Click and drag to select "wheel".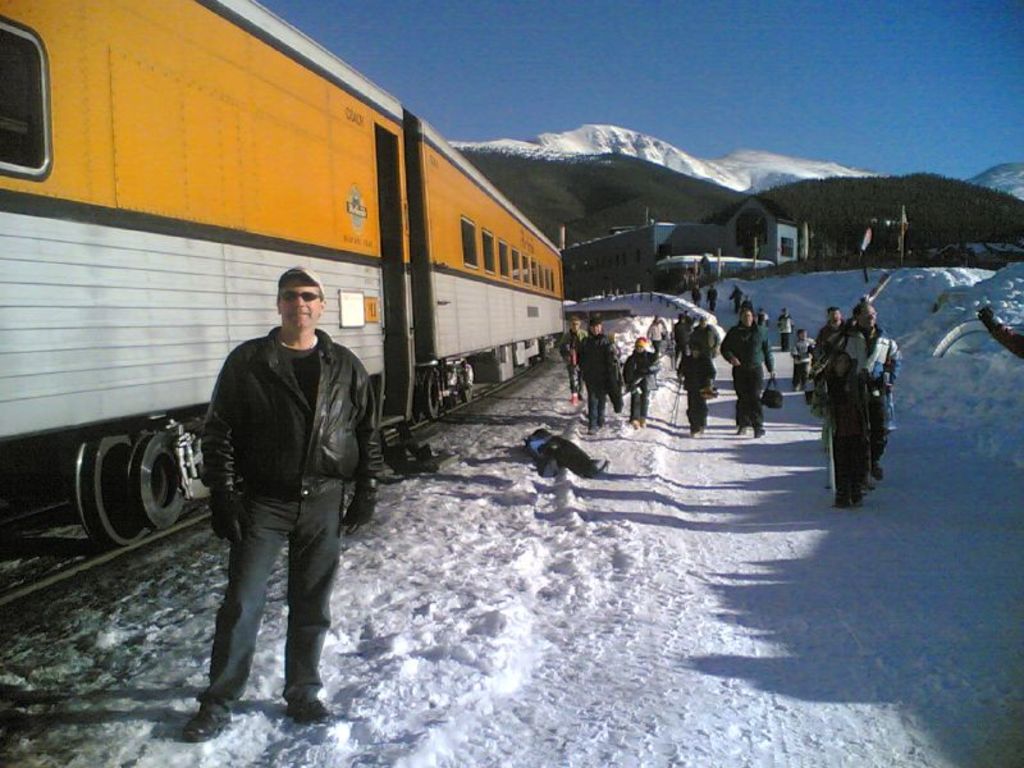
Selection: {"x1": 447, "y1": 392, "x2": 457, "y2": 410}.
